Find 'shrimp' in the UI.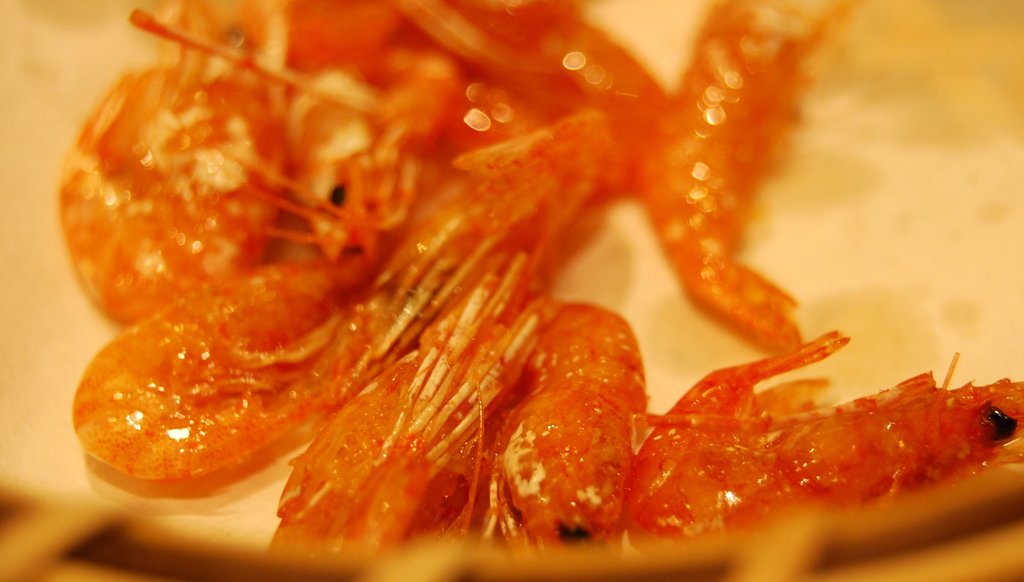
UI element at [460, 0, 877, 363].
